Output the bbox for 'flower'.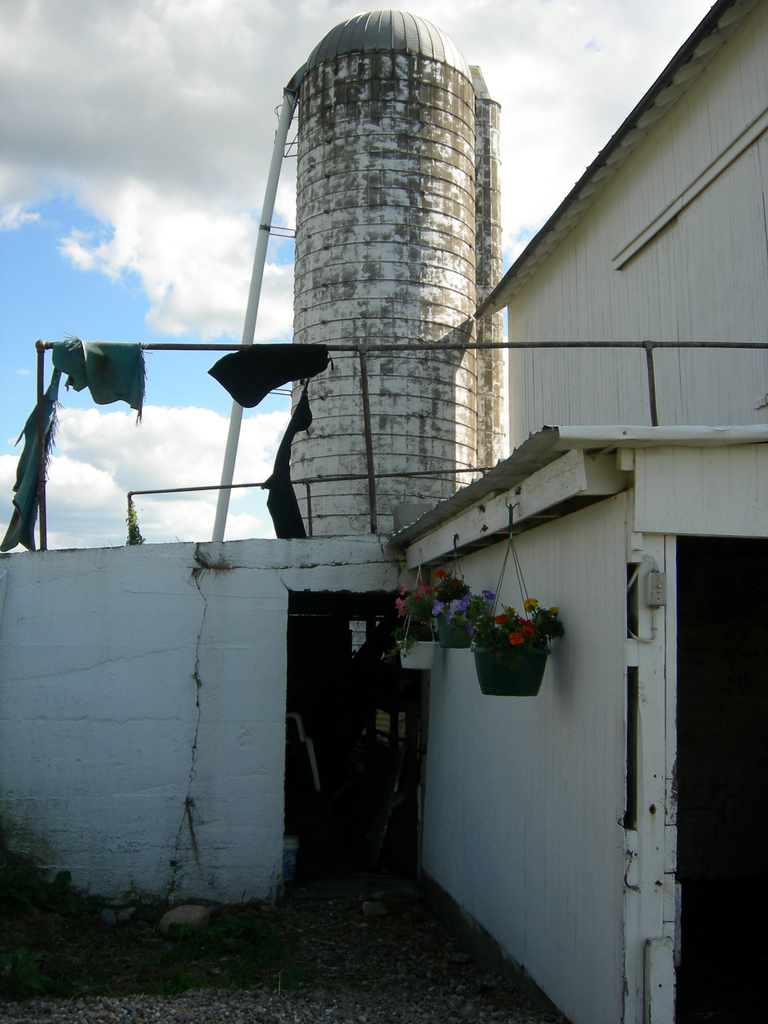
[495, 614, 508, 628].
